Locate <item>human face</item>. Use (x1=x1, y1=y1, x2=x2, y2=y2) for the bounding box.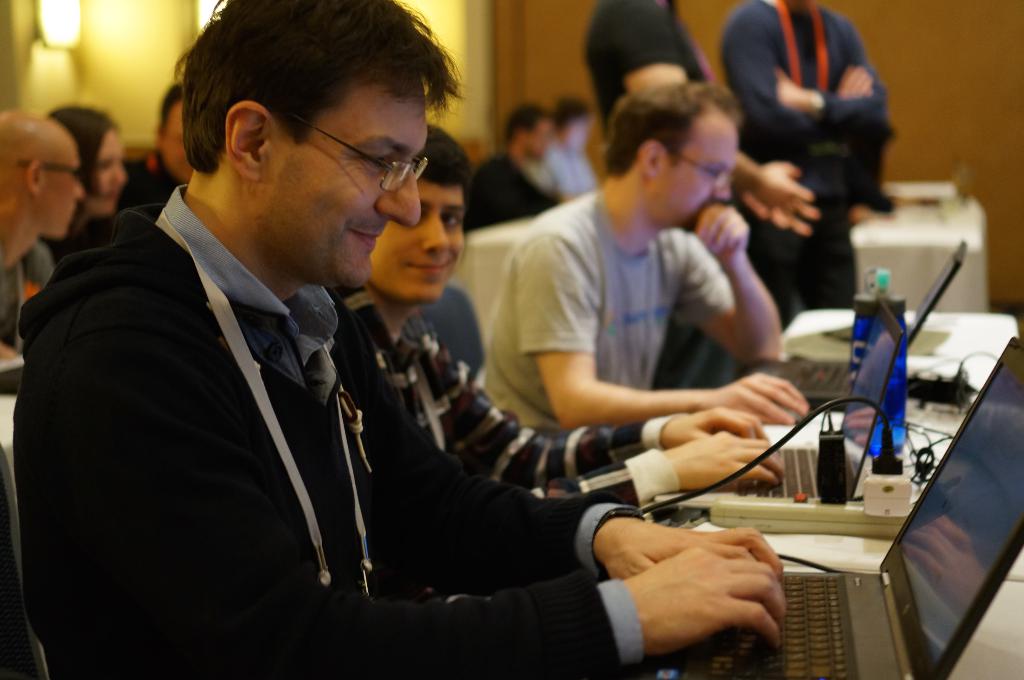
(x1=666, y1=109, x2=744, y2=237).
